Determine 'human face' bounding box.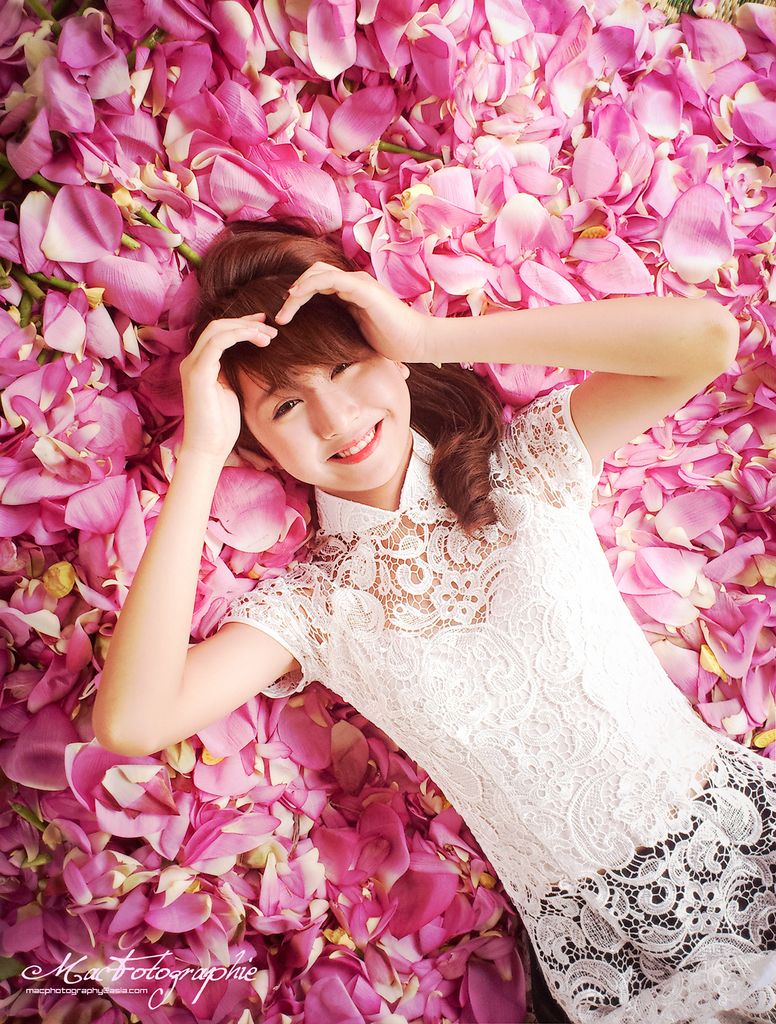
Determined: box=[239, 358, 410, 489].
